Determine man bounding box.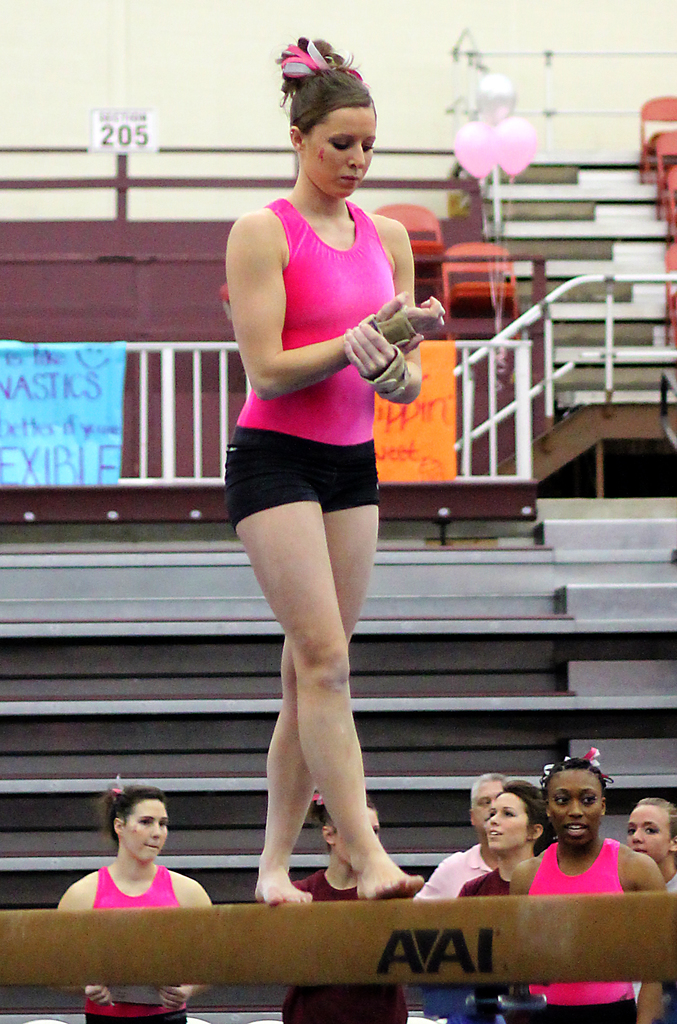
Determined: [x1=410, y1=771, x2=509, y2=1023].
